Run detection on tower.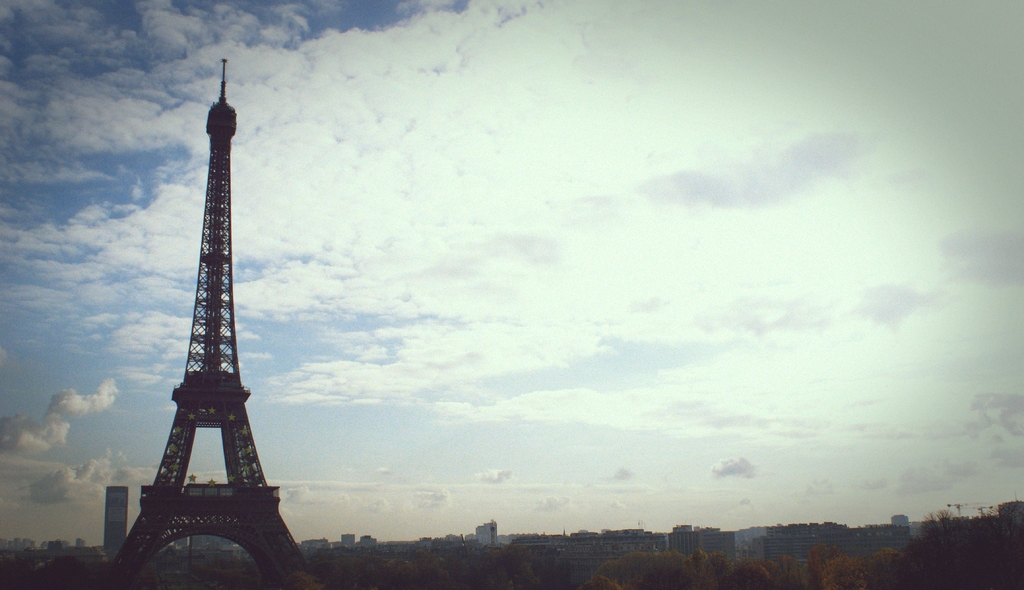
Result: region(95, 56, 310, 573).
